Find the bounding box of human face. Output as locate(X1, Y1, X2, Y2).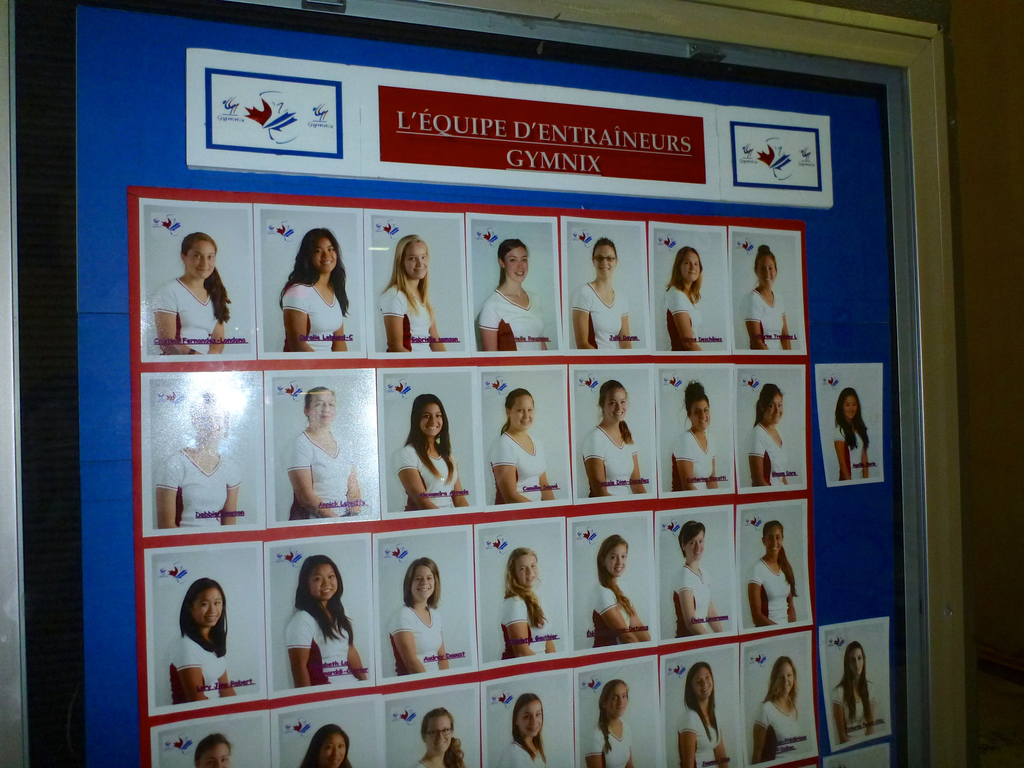
locate(516, 550, 538, 590).
